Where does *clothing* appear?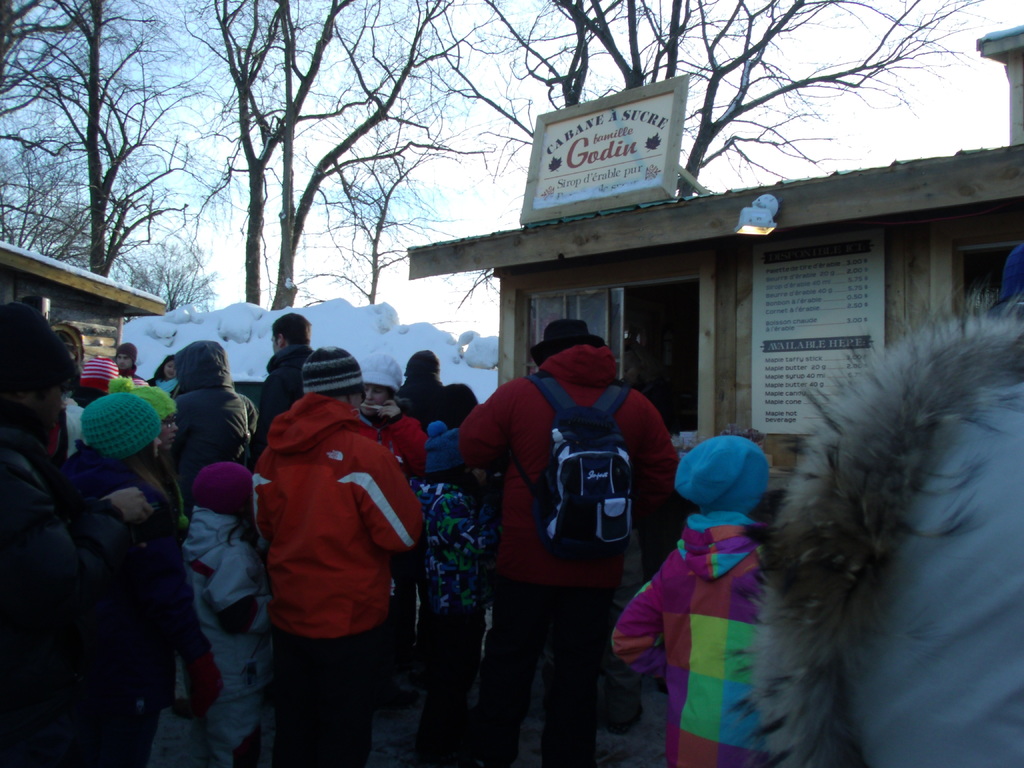
Appears at bbox=(456, 344, 682, 767).
